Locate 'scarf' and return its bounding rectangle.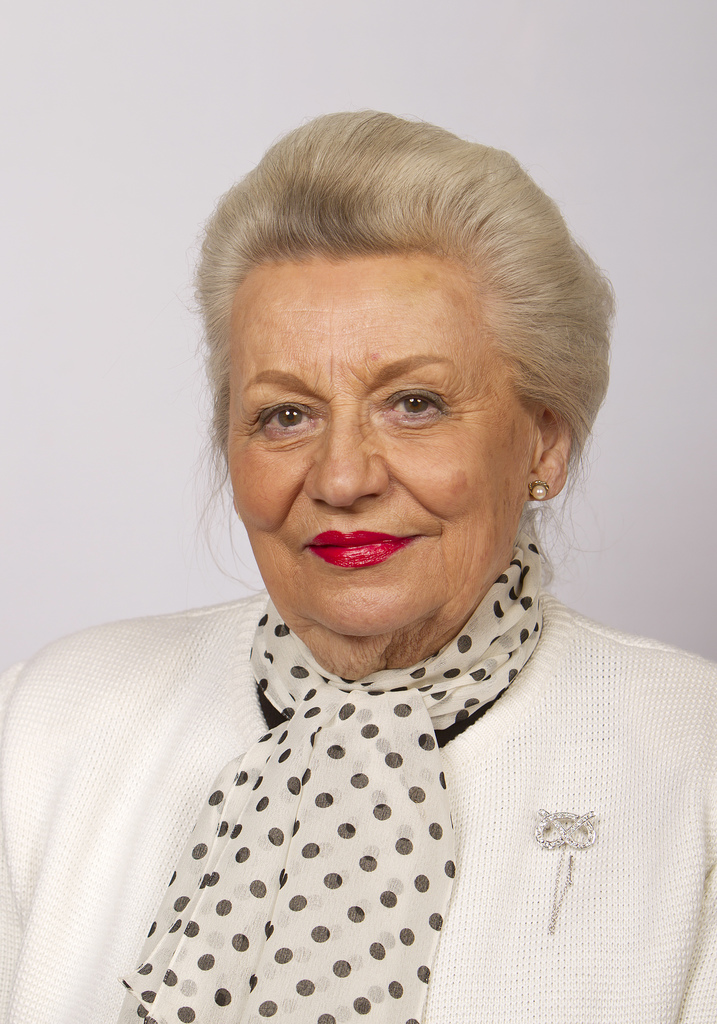
bbox(104, 531, 552, 1023).
